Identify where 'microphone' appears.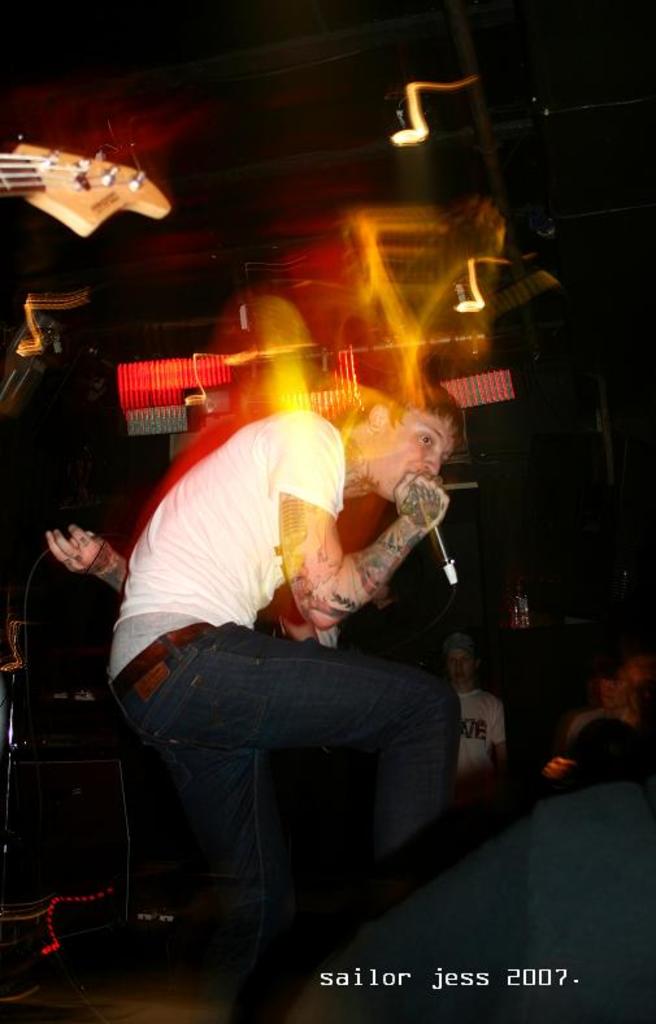
Appears at <bbox>413, 478, 464, 594</bbox>.
